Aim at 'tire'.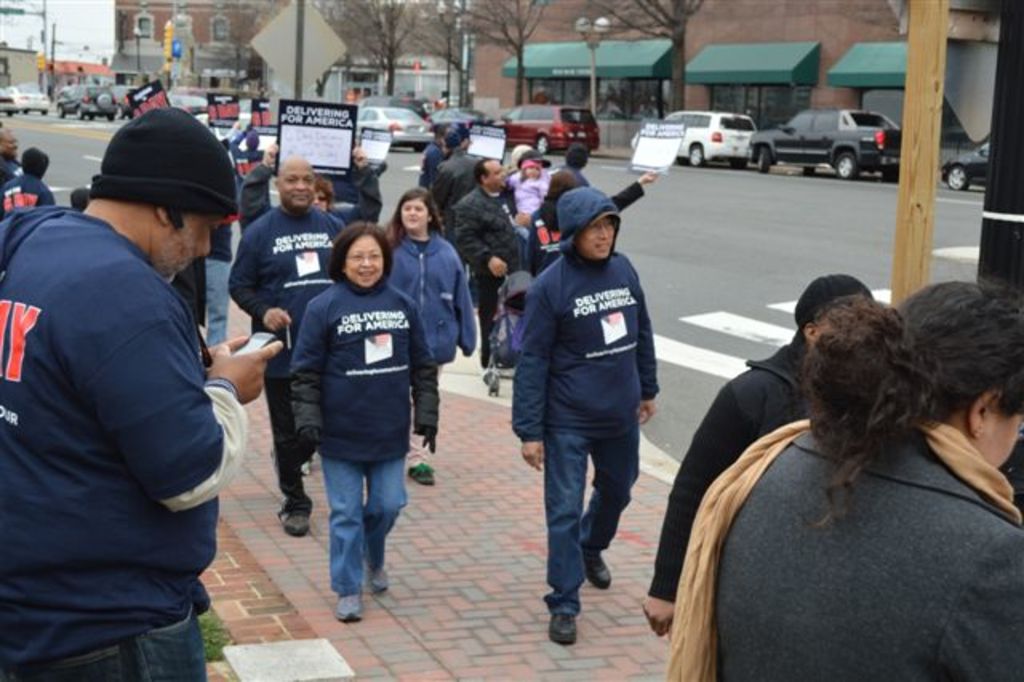
Aimed at {"x1": 942, "y1": 162, "x2": 973, "y2": 191}.
